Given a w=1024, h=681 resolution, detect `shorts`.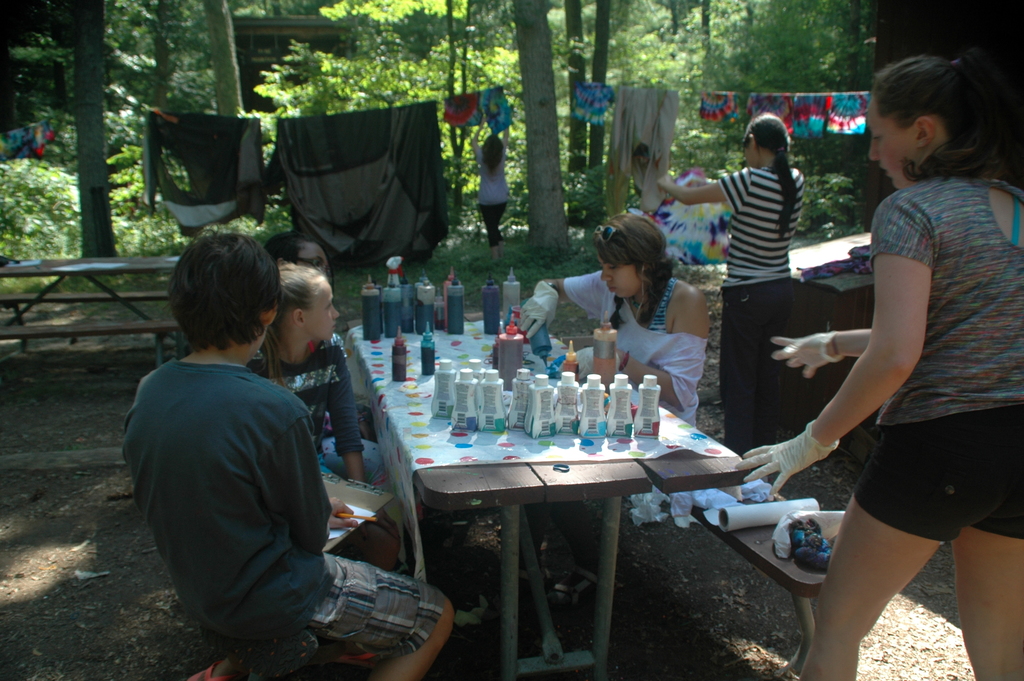
[853,402,1023,540].
